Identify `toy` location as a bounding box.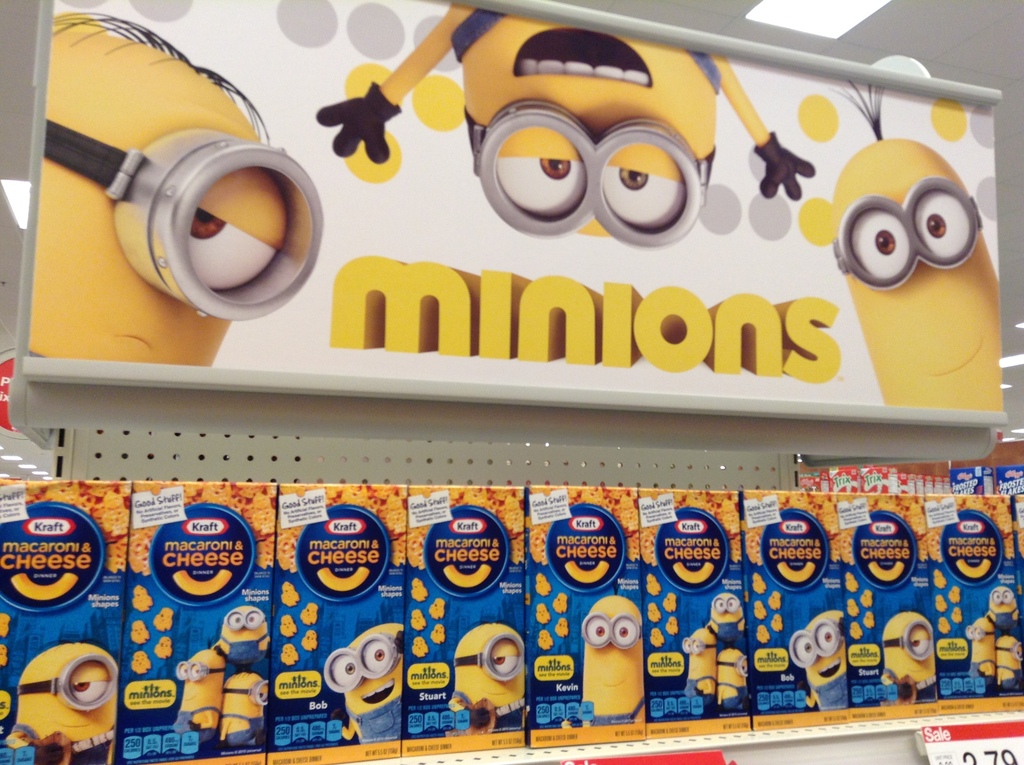
[705, 579, 742, 656].
